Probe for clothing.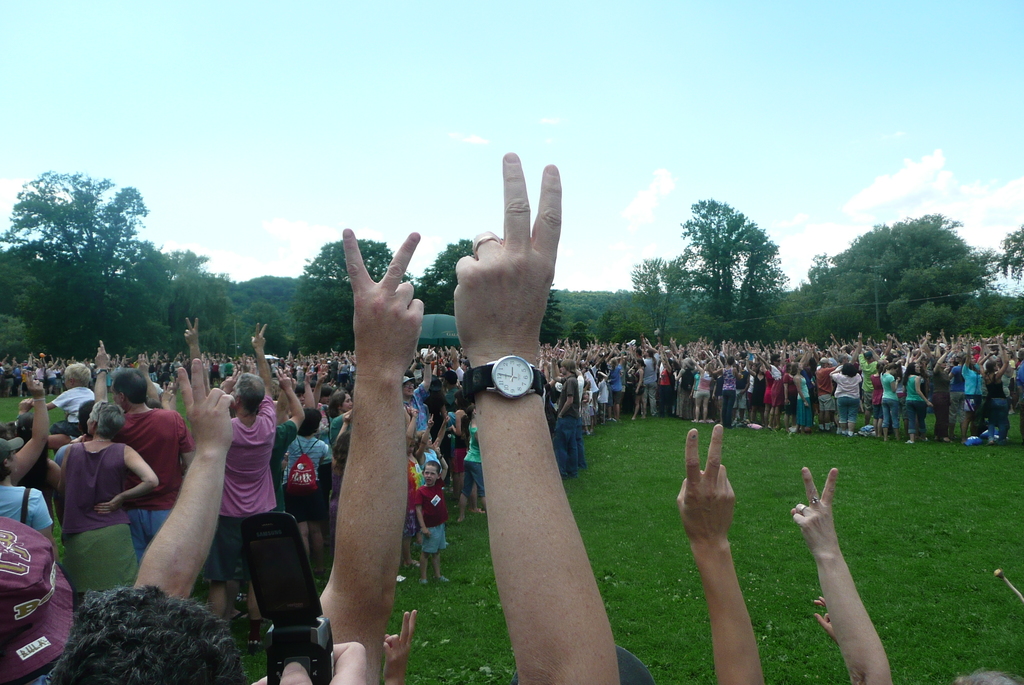
Probe result: detection(765, 362, 785, 404).
